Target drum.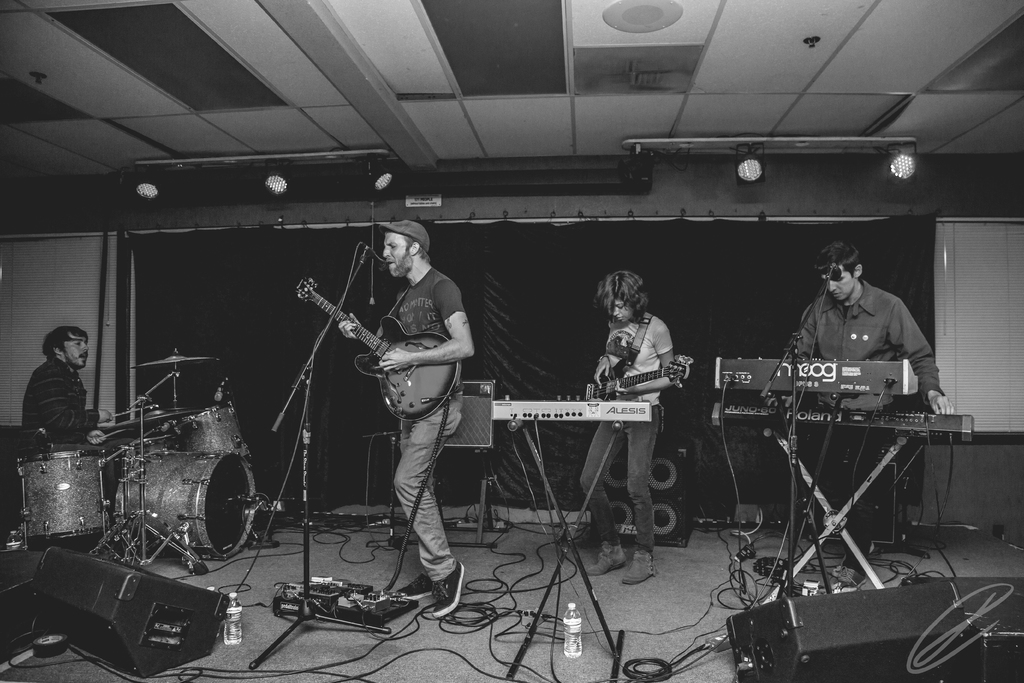
Target region: x1=180 y1=399 x2=262 y2=462.
